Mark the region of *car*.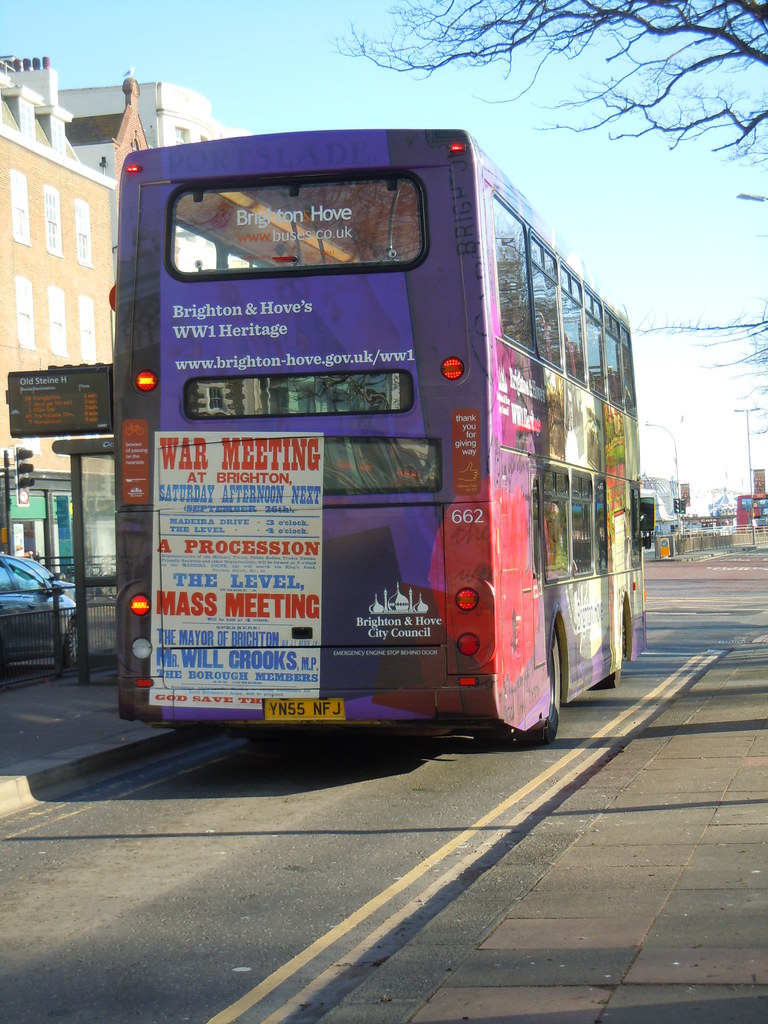
Region: select_region(0, 554, 79, 666).
